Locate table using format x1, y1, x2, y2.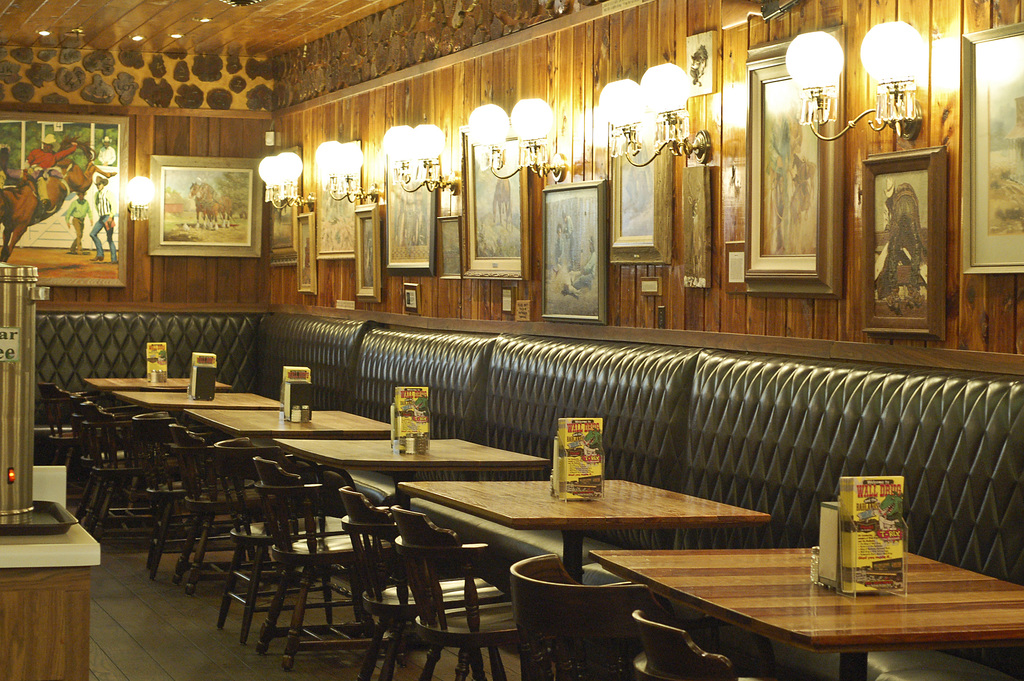
181, 409, 394, 435.
